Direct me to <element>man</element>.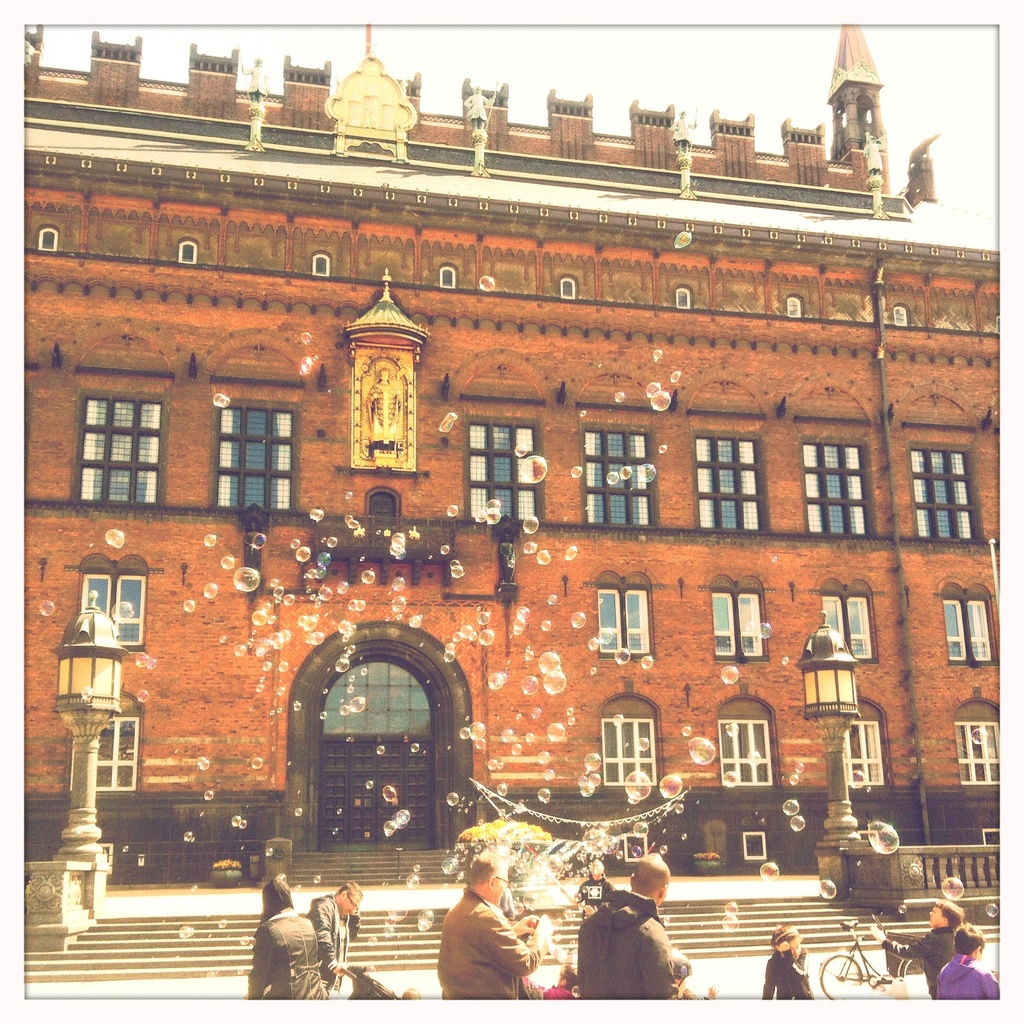
Direction: {"left": 304, "top": 876, "right": 371, "bottom": 1011}.
